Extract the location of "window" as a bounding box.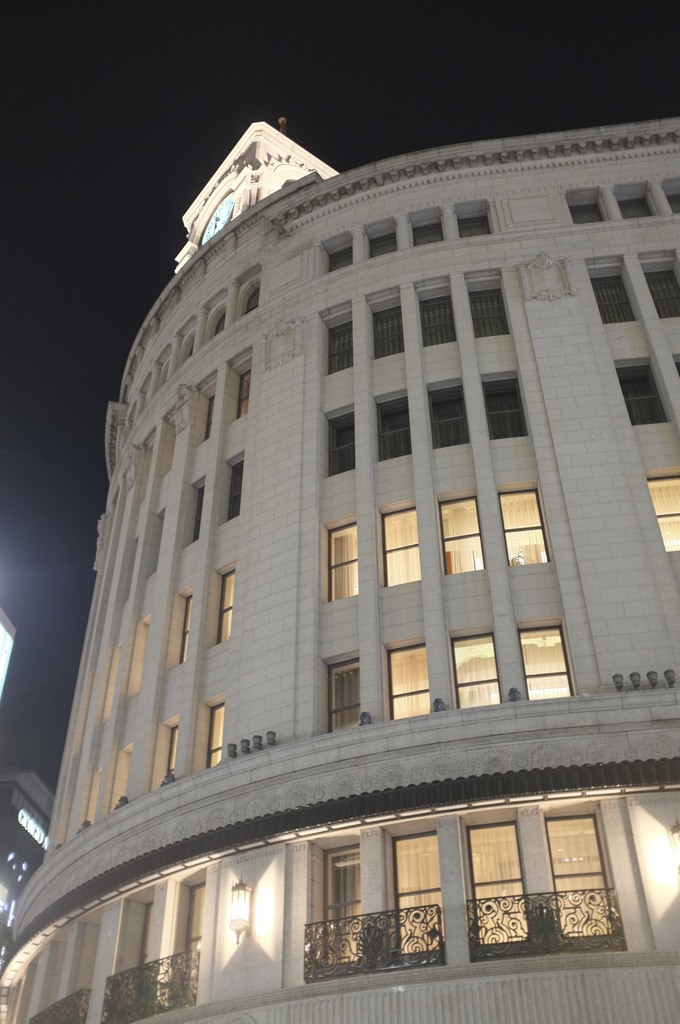
325/522/364/607.
